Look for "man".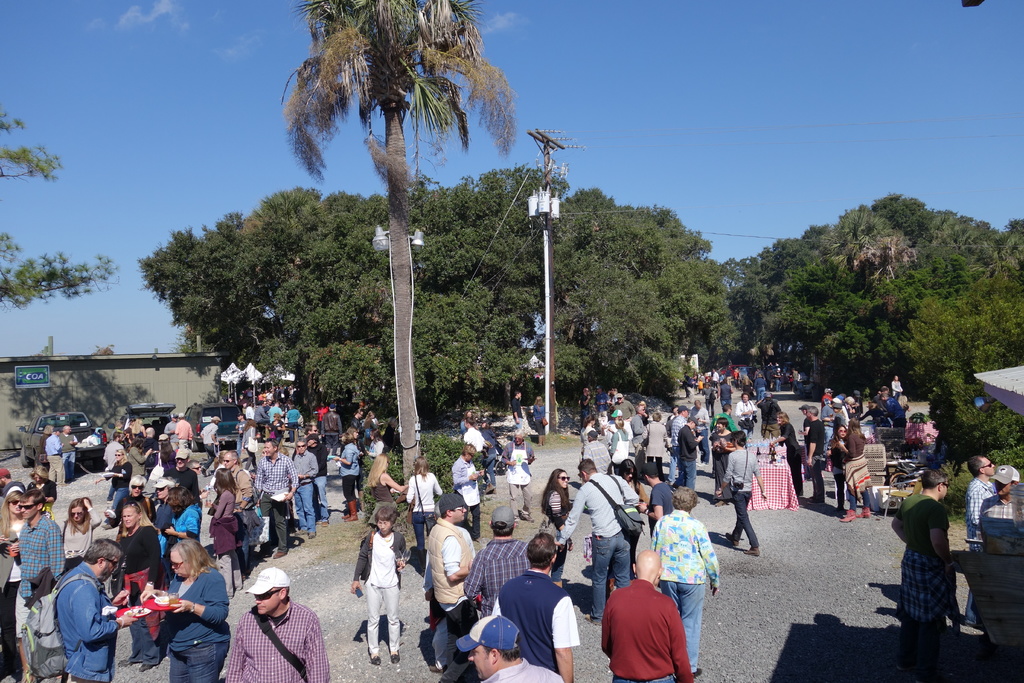
Found: <bbox>45, 429, 65, 487</bbox>.
